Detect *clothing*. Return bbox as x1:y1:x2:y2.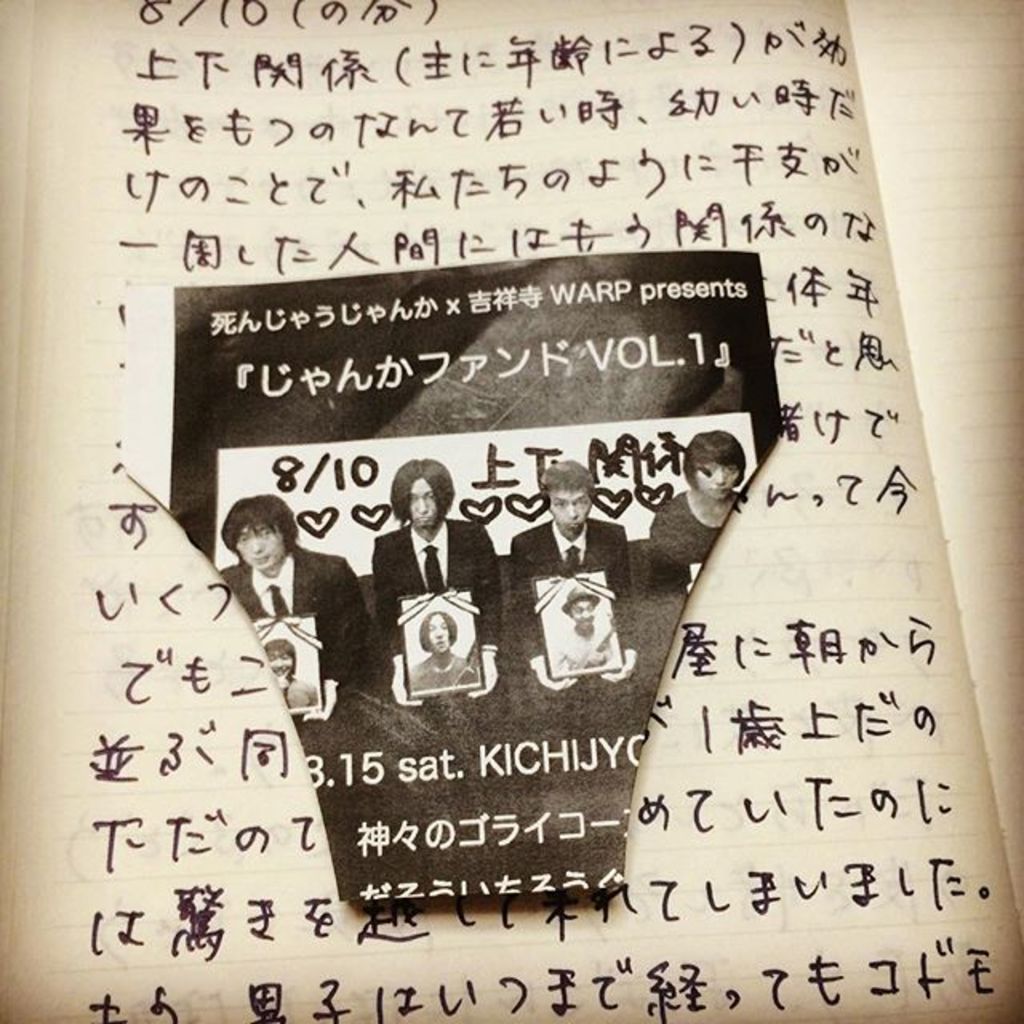
373:528:498:648.
